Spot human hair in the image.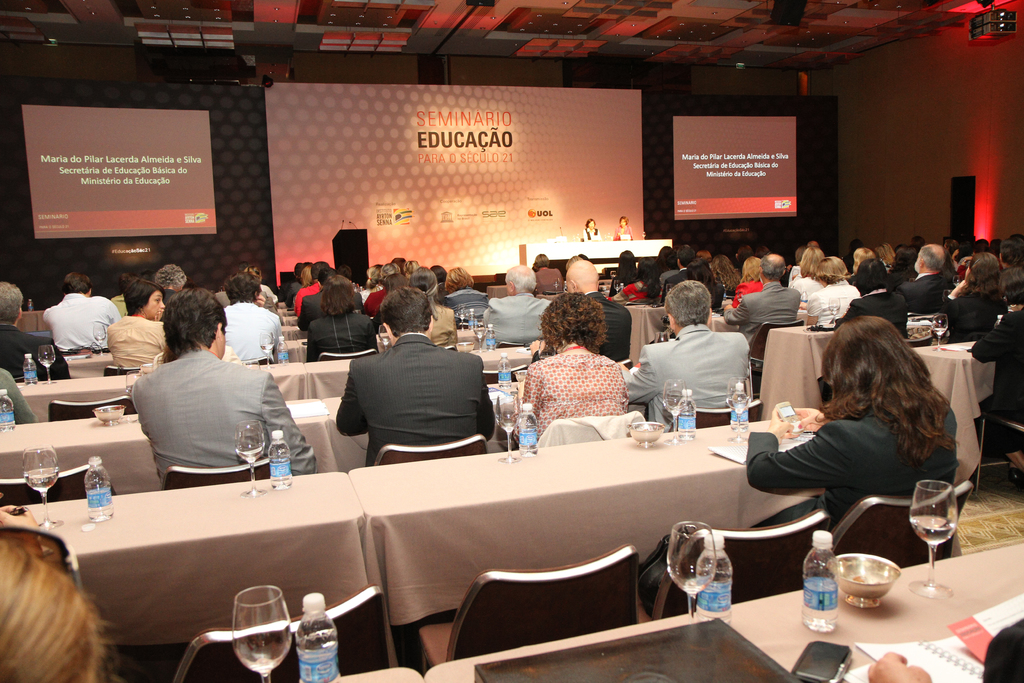
human hair found at {"left": 379, "top": 286, "right": 433, "bottom": 337}.
